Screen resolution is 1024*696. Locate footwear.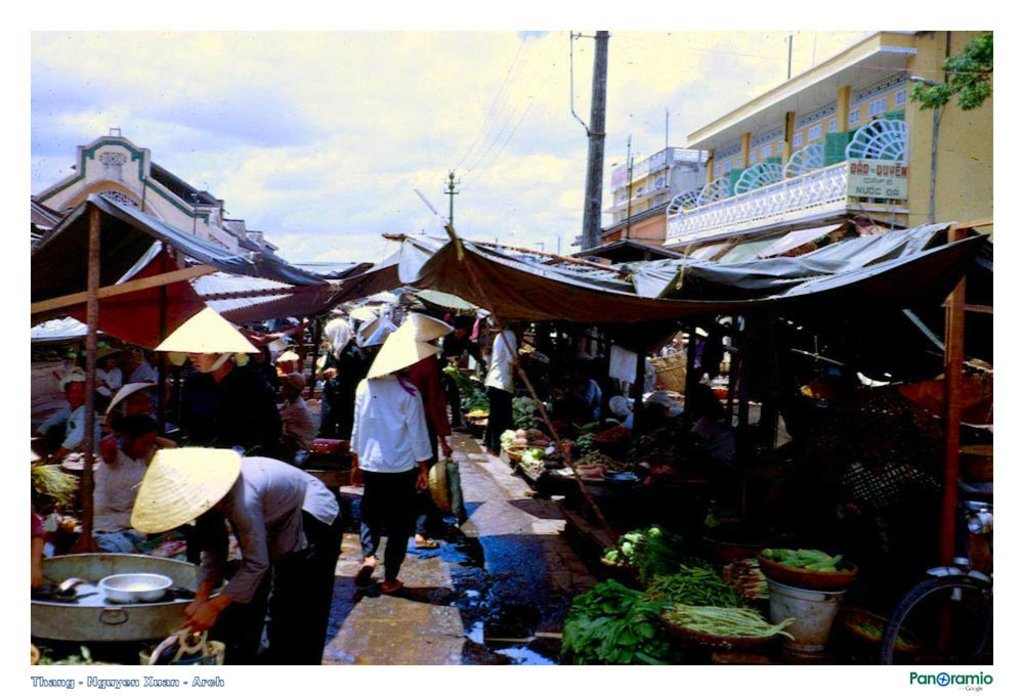
[left=376, top=579, right=403, bottom=598].
